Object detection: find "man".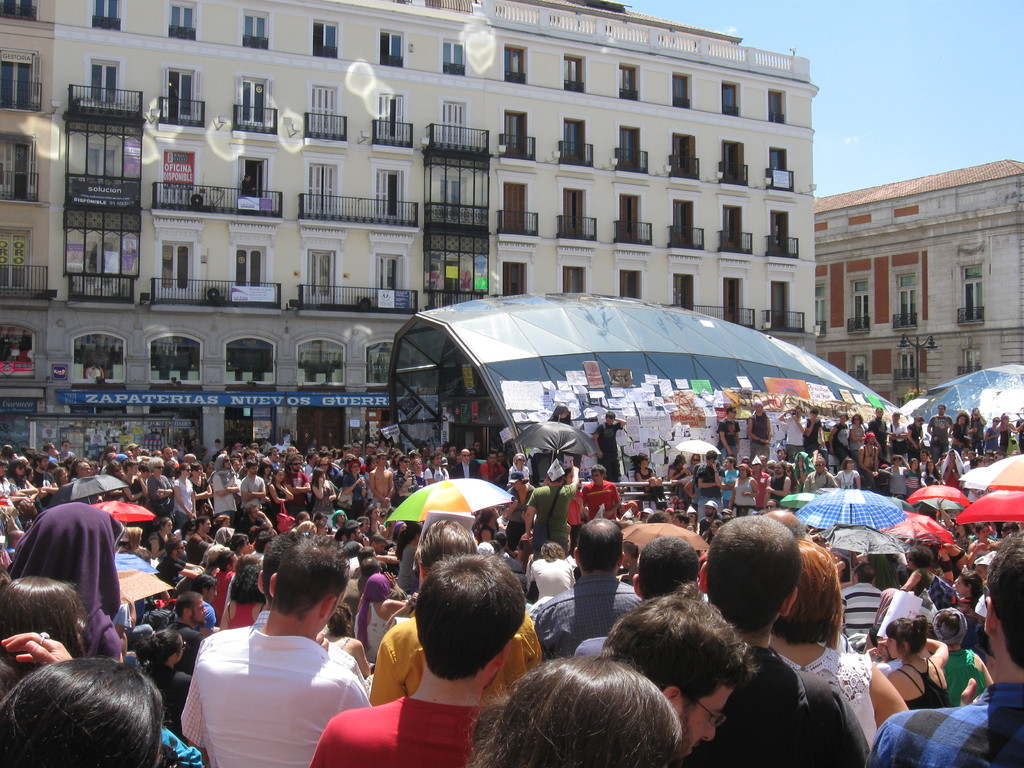
[x1=163, y1=586, x2=208, y2=674].
